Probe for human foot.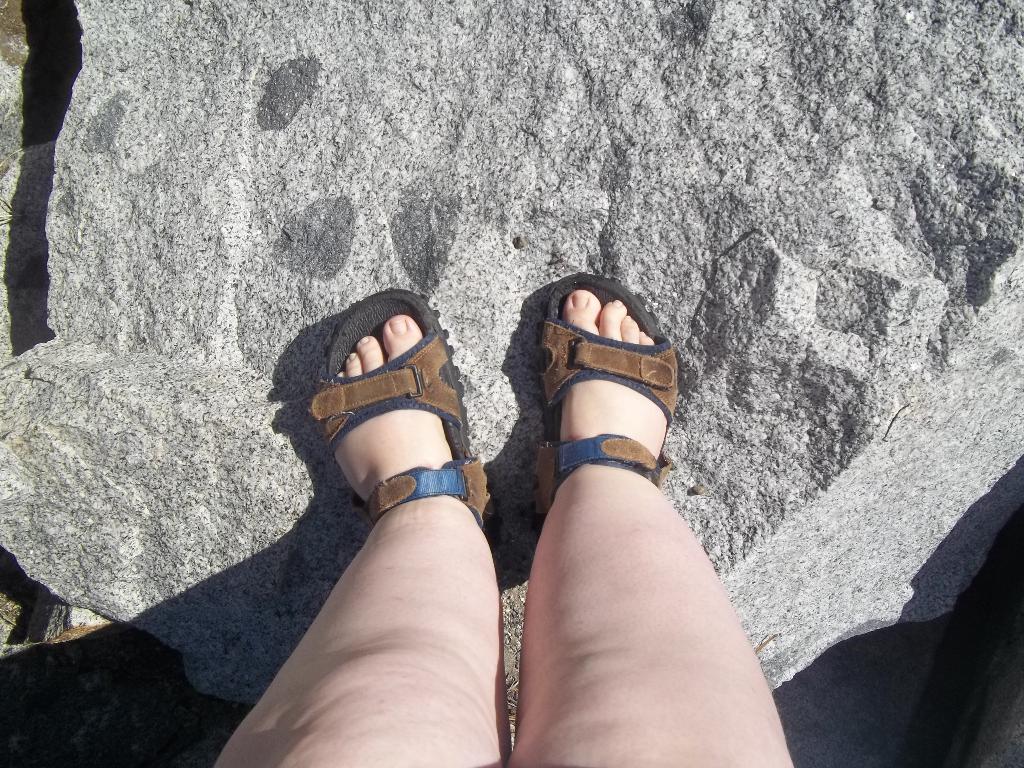
Probe result: <box>330,311,480,520</box>.
